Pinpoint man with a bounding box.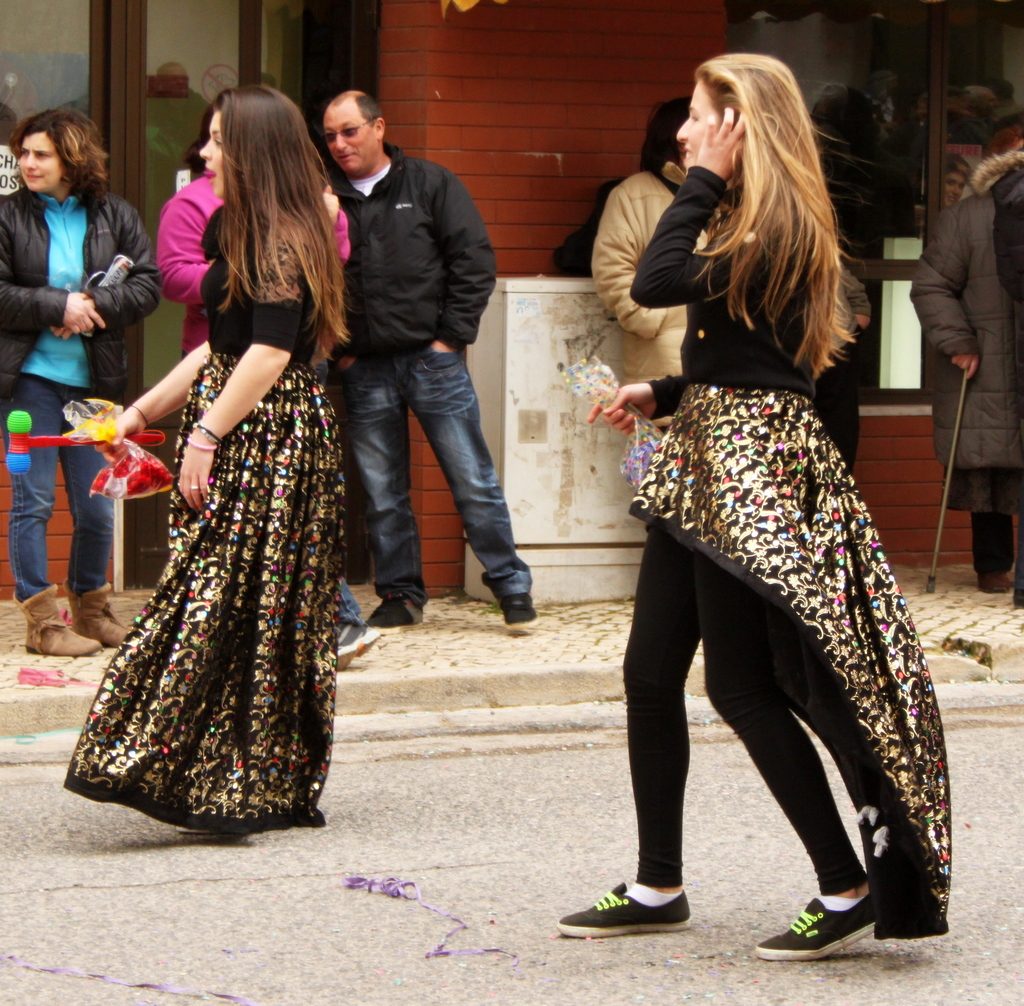
<box>910,142,1023,589</box>.
